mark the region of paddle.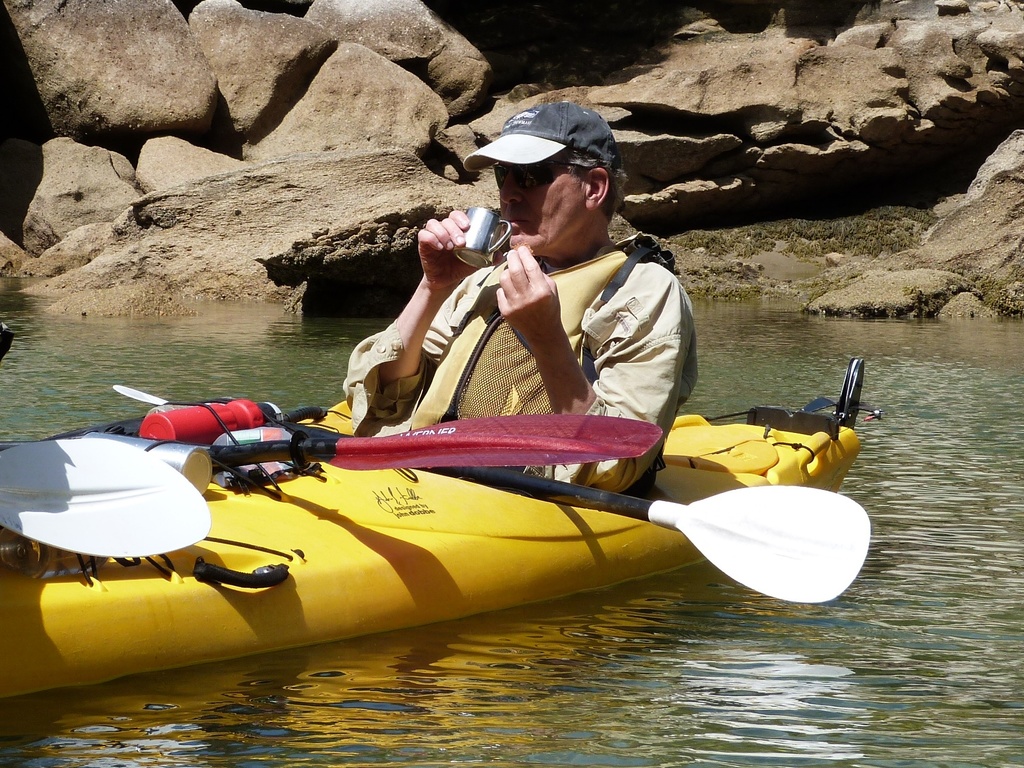
Region: <bbox>215, 417, 657, 477</bbox>.
